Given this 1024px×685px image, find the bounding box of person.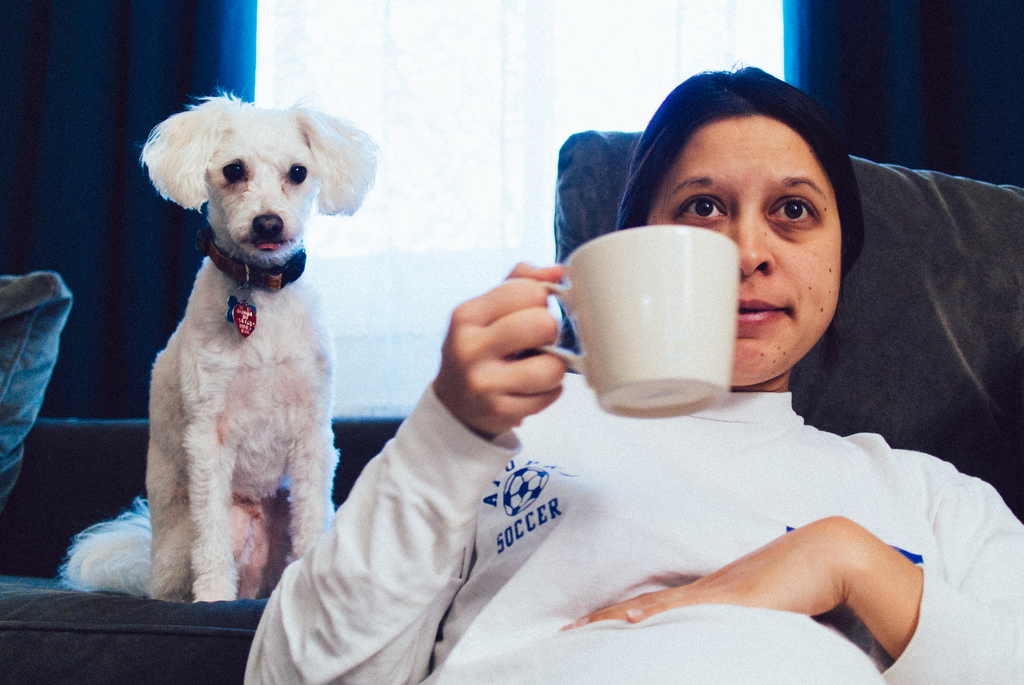
[287, 81, 925, 663].
